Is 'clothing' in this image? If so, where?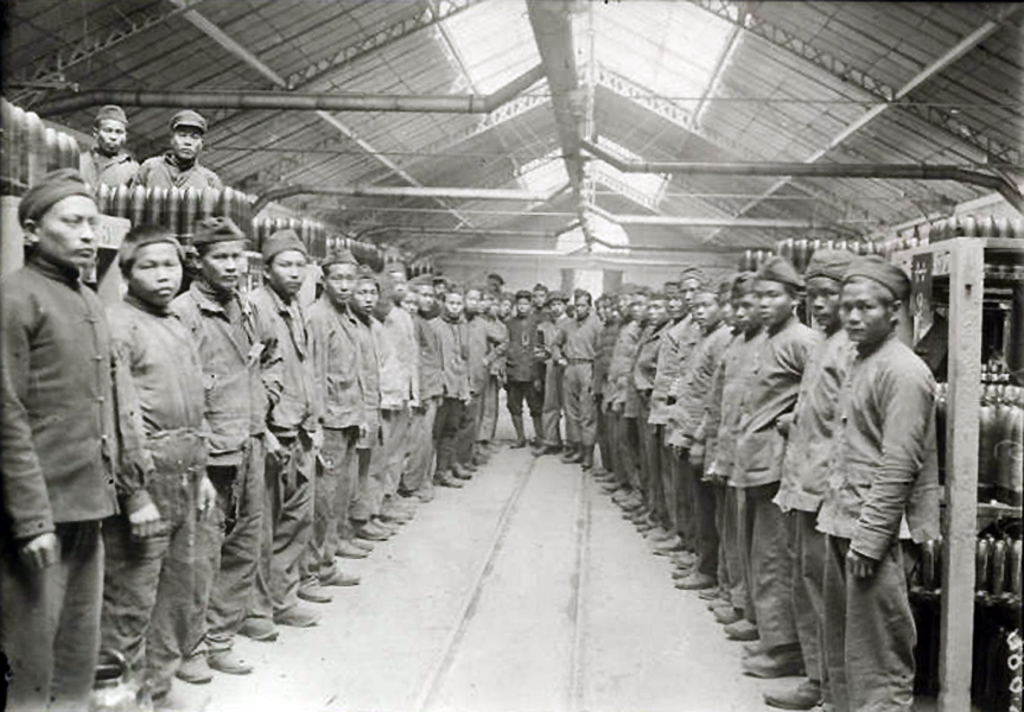
Yes, at rect(554, 309, 598, 459).
